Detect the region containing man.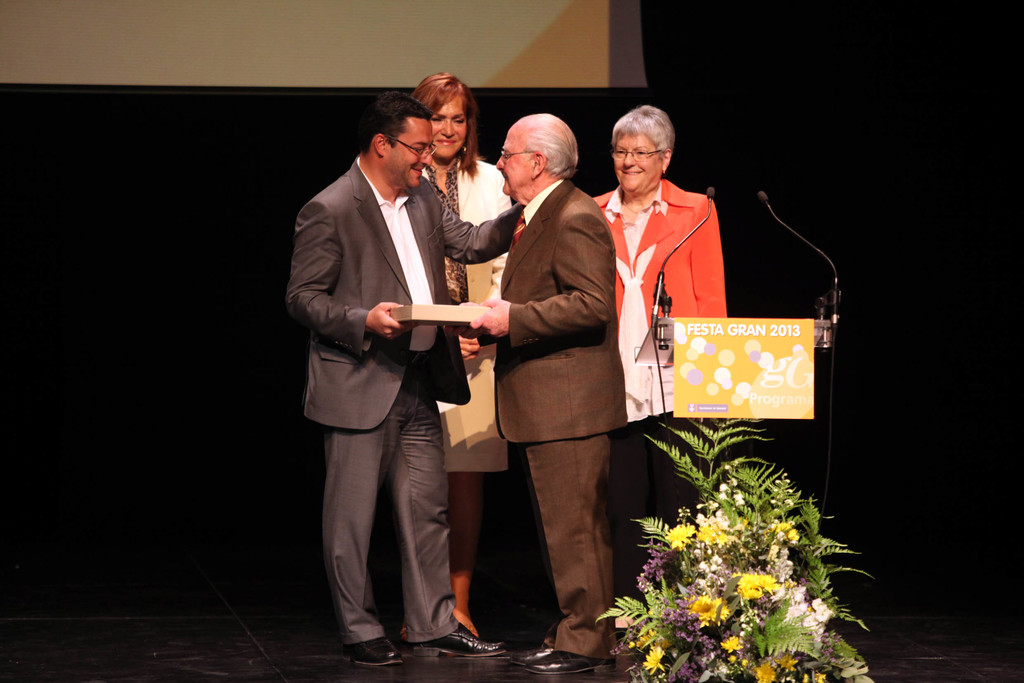
box=[290, 65, 496, 663].
